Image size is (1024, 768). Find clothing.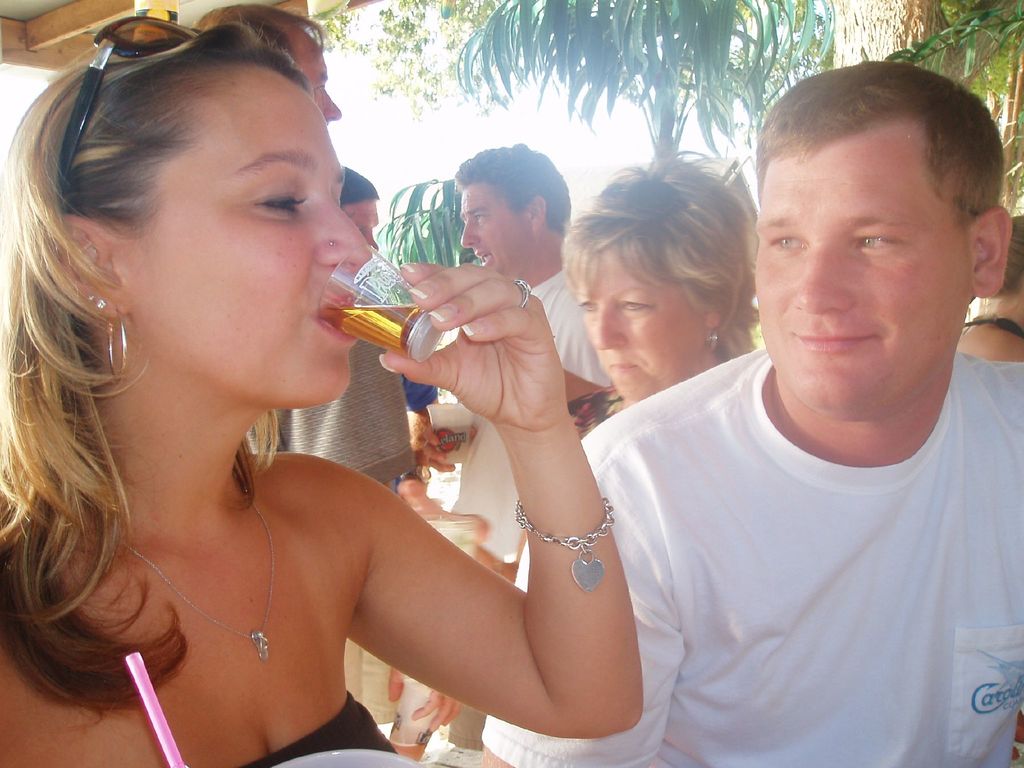
[456, 266, 614, 559].
